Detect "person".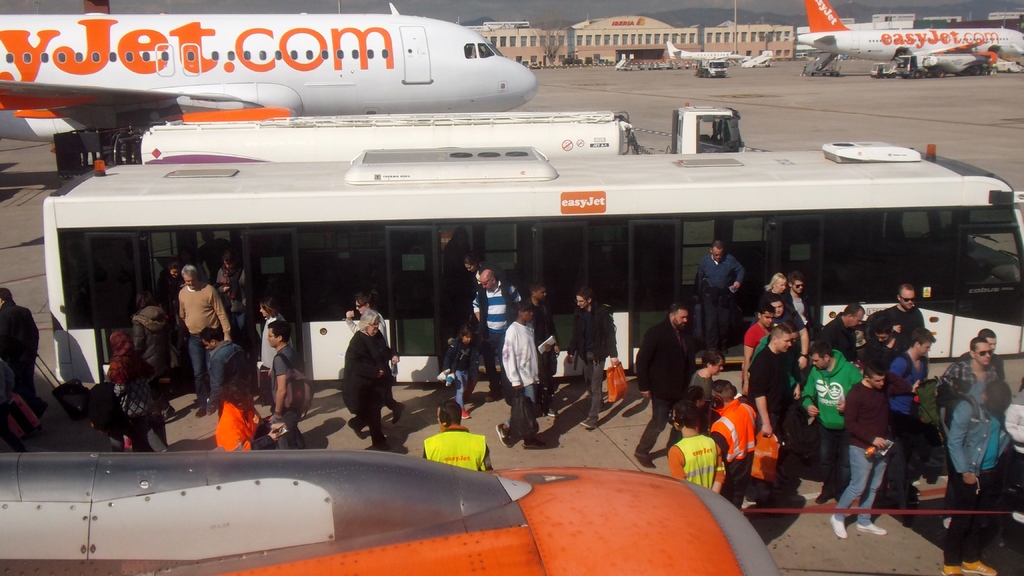
Detected at detection(264, 329, 308, 449).
